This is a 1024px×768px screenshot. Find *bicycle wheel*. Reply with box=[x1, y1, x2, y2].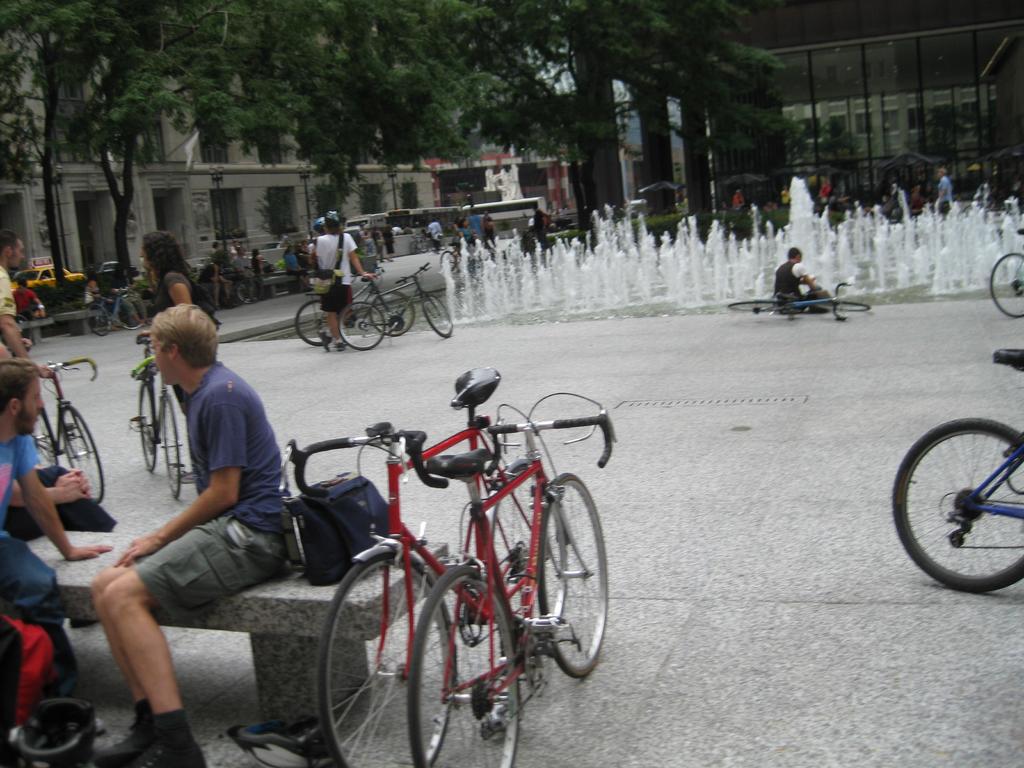
box=[83, 302, 115, 335].
